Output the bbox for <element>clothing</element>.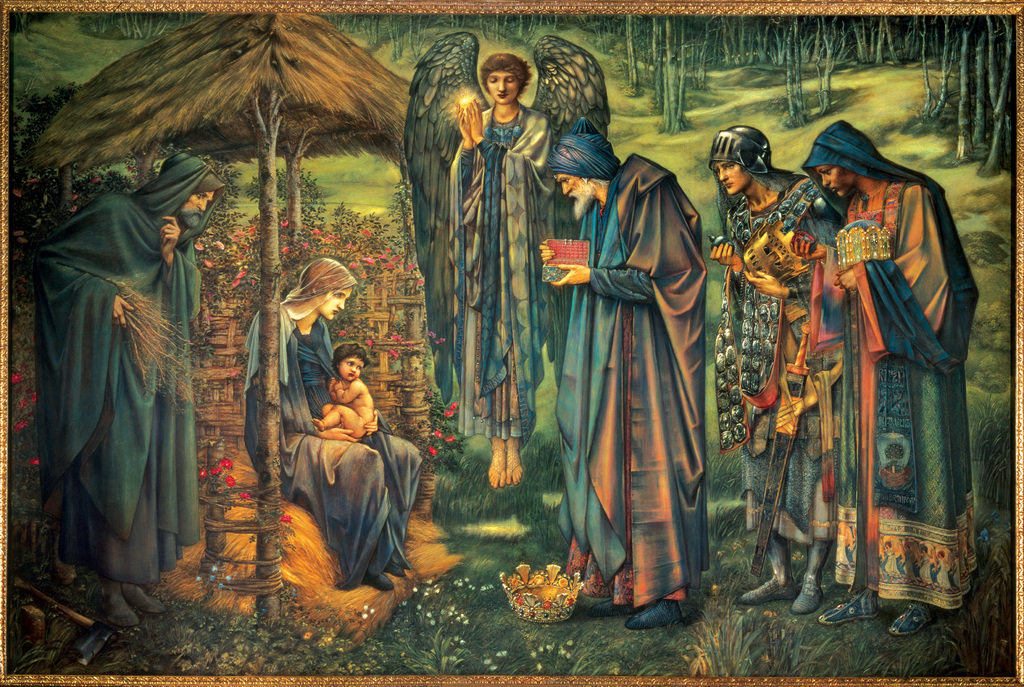
242/296/422/589.
